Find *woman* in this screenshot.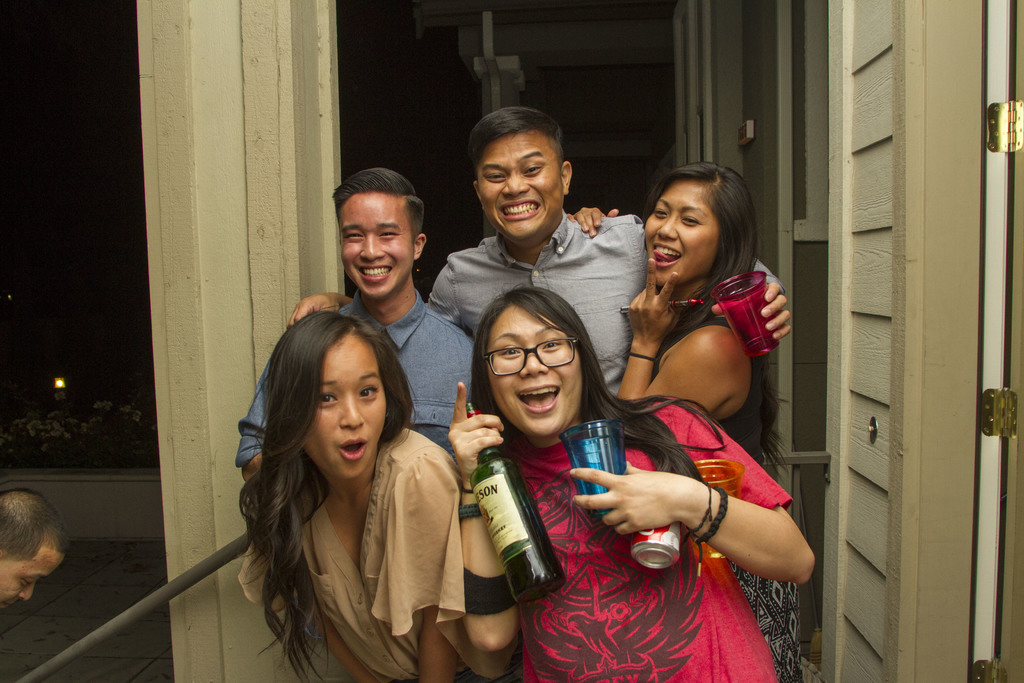
The bounding box for *woman* is locate(556, 160, 806, 682).
